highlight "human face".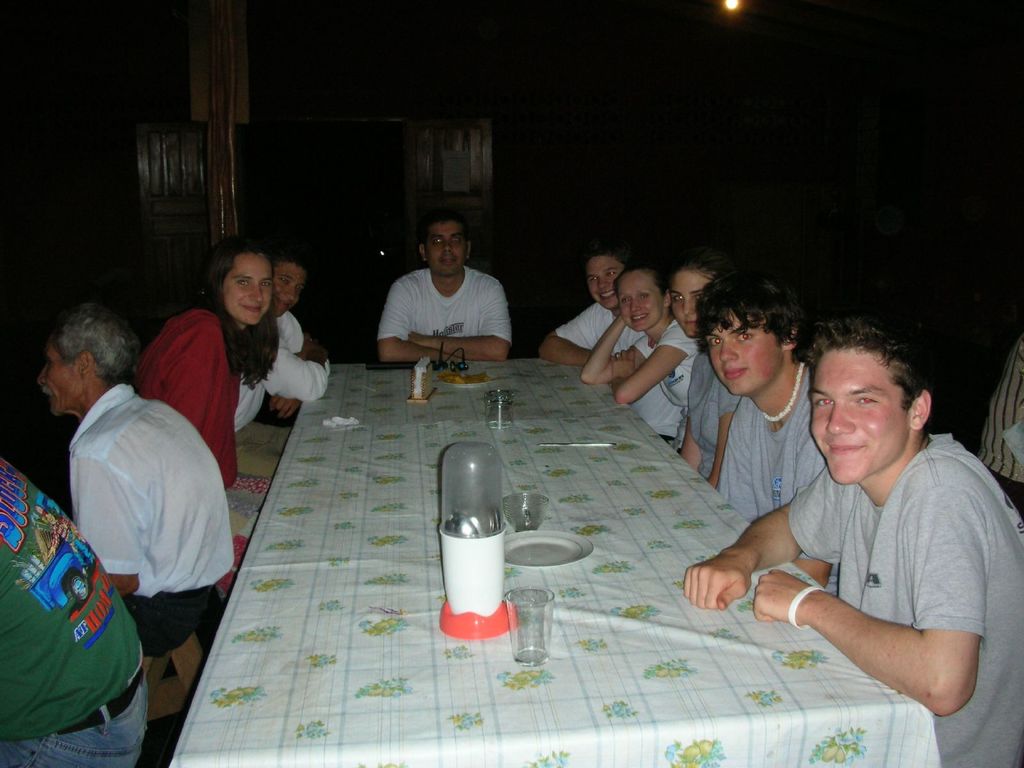
Highlighted region: bbox(424, 222, 464, 280).
